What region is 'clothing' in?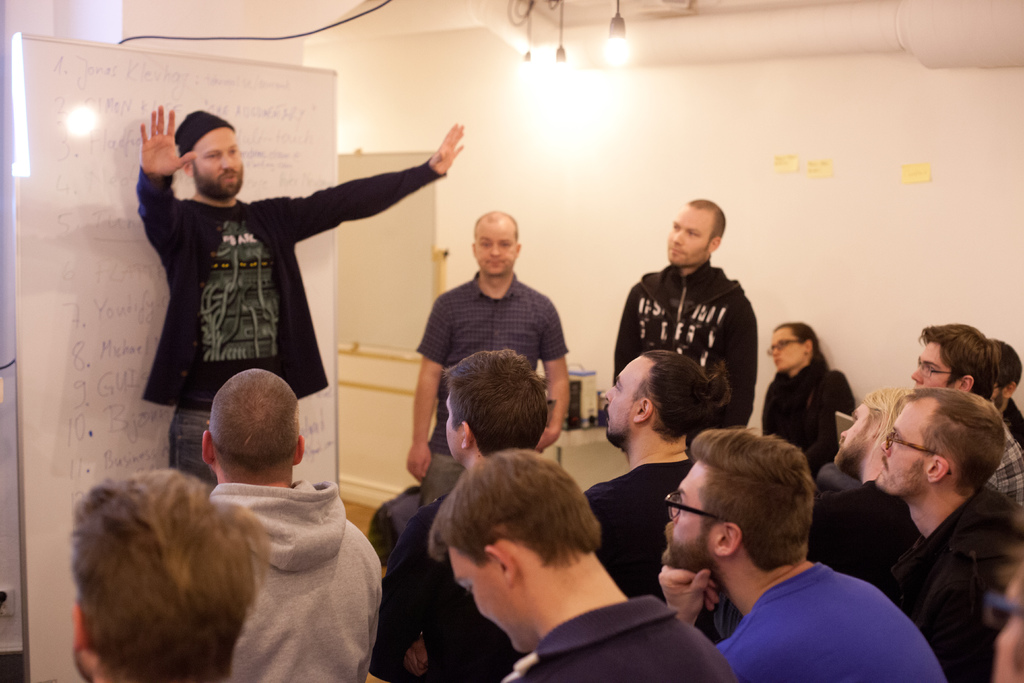
left=354, top=487, right=513, bottom=682.
